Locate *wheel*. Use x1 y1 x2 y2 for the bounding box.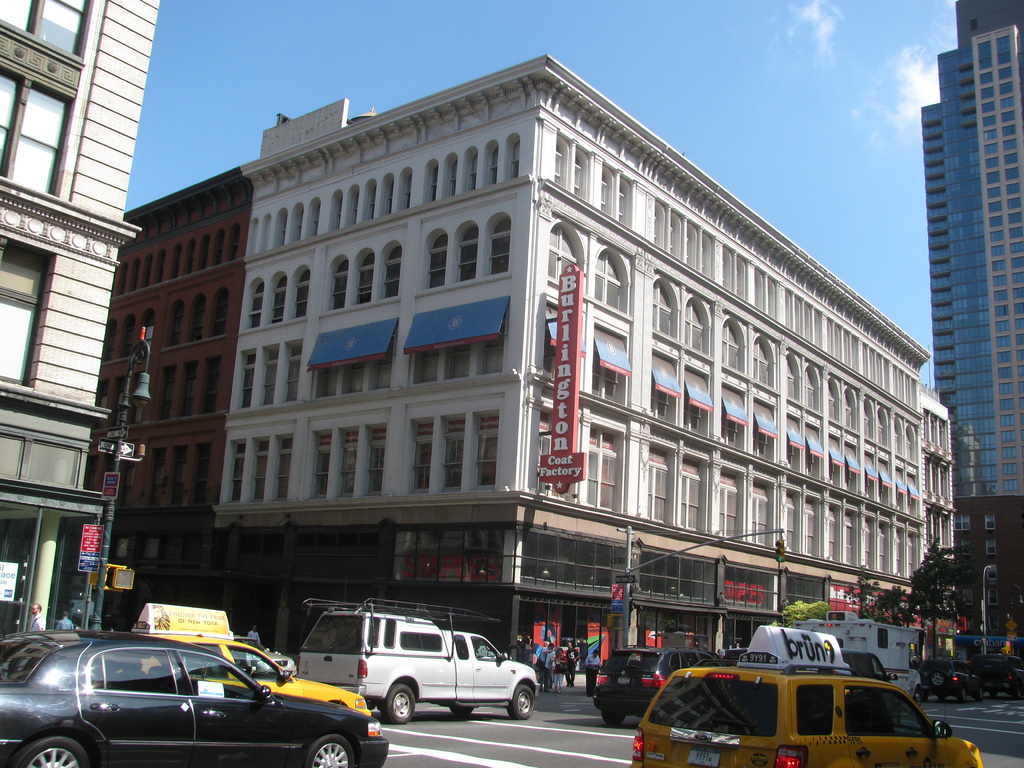
384 684 413 720.
